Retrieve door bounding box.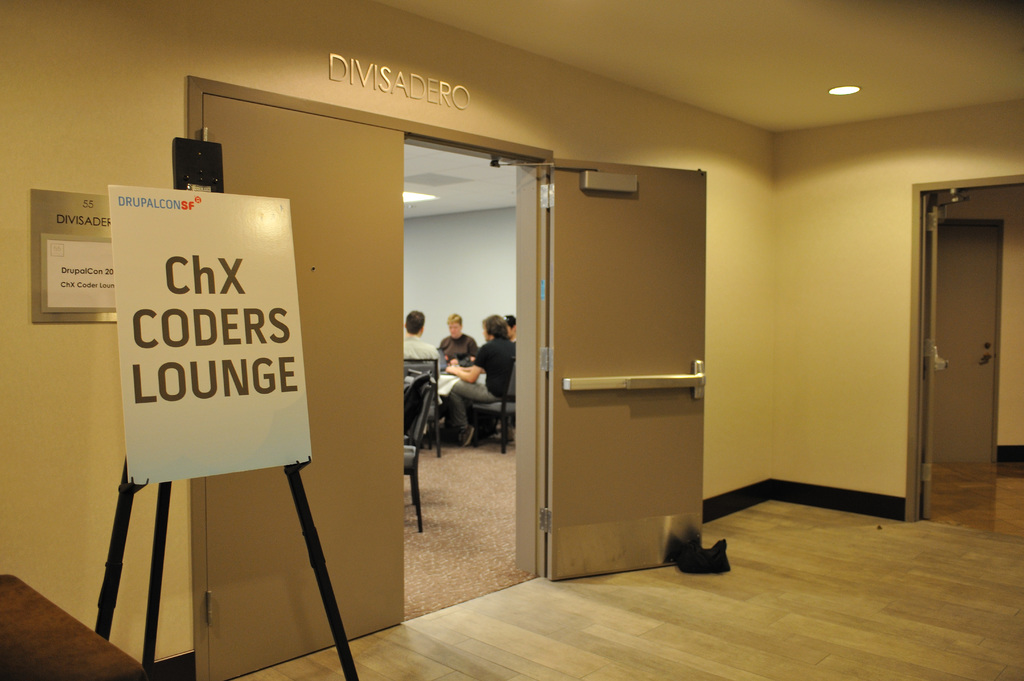
Bounding box: x1=923, y1=204, x2=954, y2=515.
